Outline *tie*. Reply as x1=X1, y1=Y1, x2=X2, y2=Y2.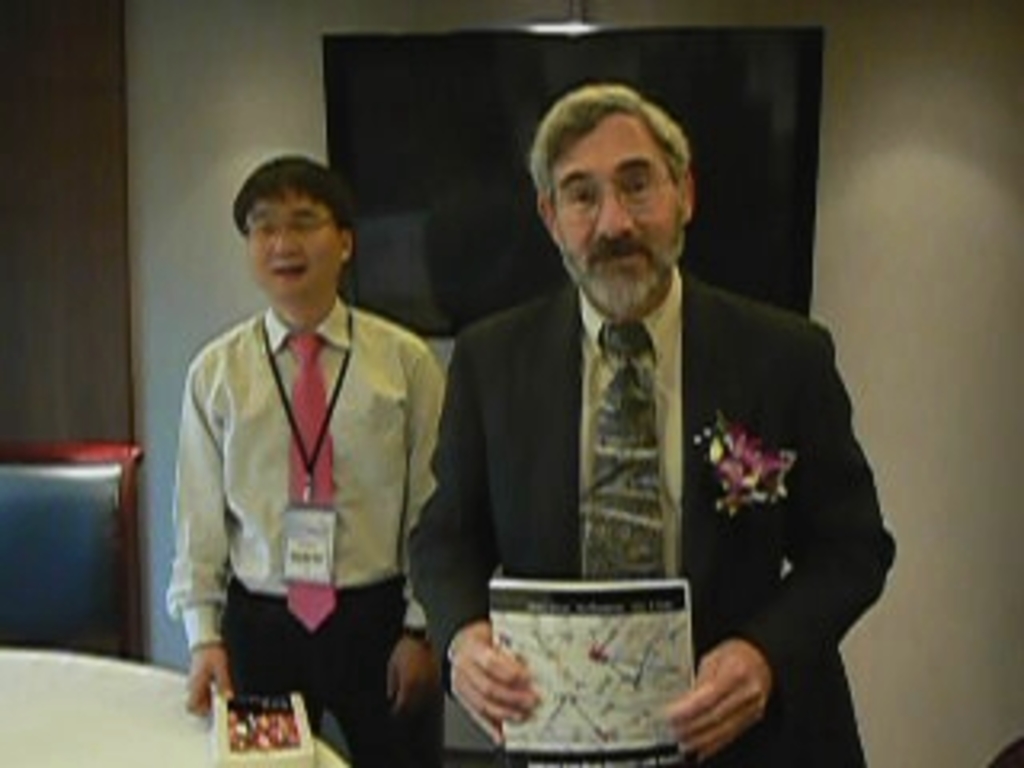
x1=579, y1=317, x2=669, y2=586.
